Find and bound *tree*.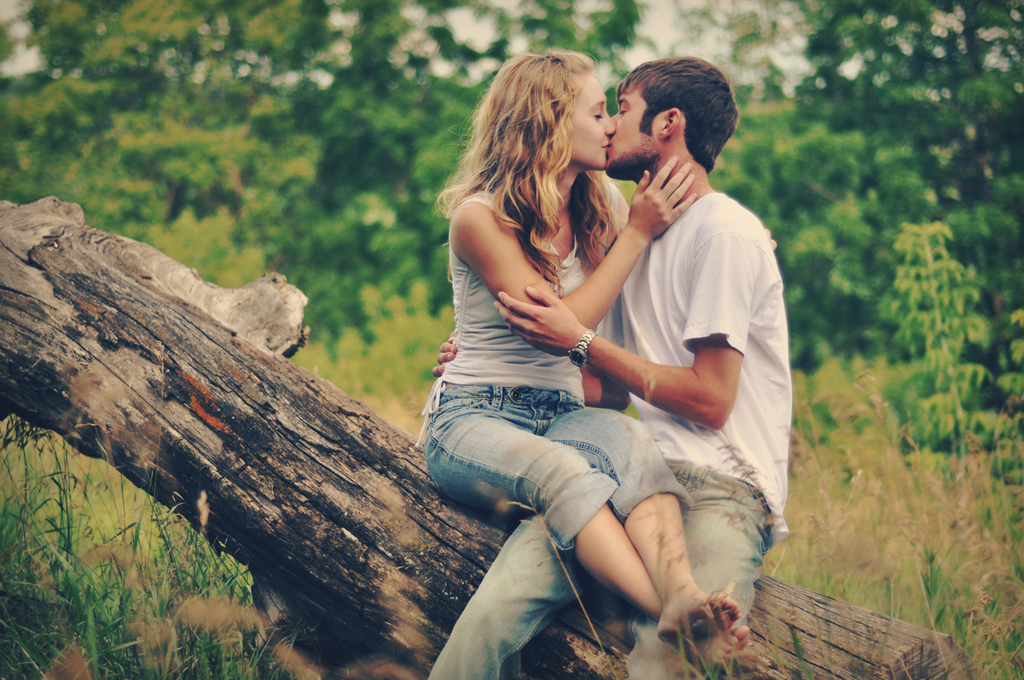
Bound: {"x1": 0, "y1": 0, "x2": 1023, "y2": 463}.
